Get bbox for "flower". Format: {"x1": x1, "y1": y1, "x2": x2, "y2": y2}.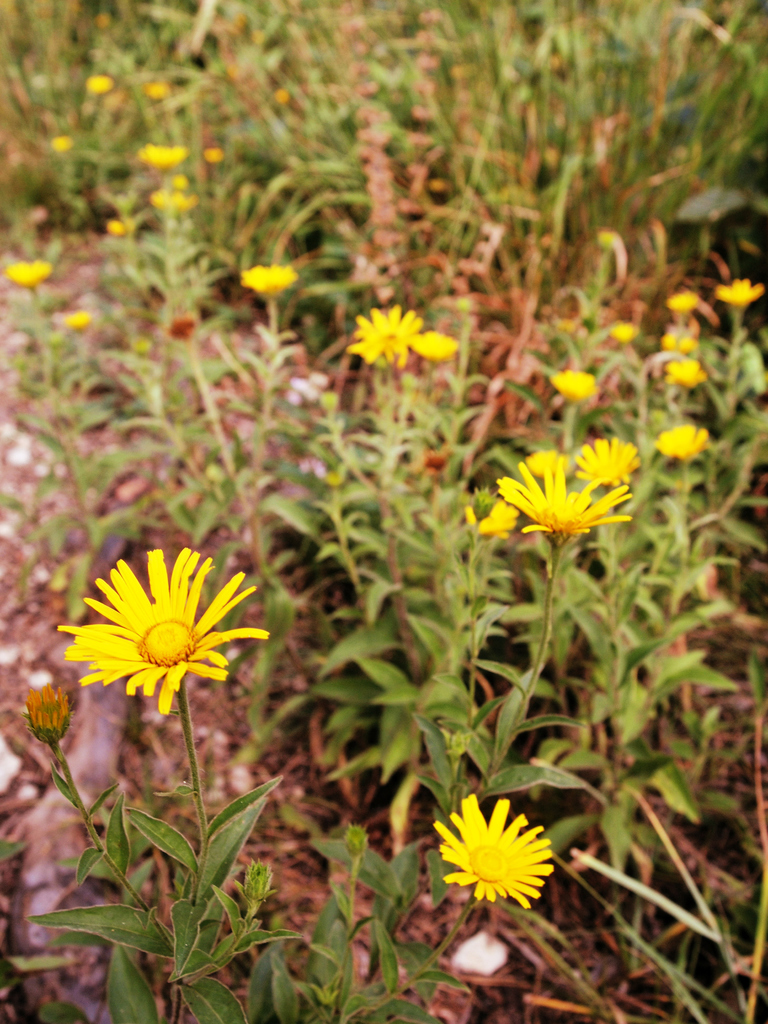
{"x1": 427, "y1": 788, "x2": 560, "y2": 908}.
